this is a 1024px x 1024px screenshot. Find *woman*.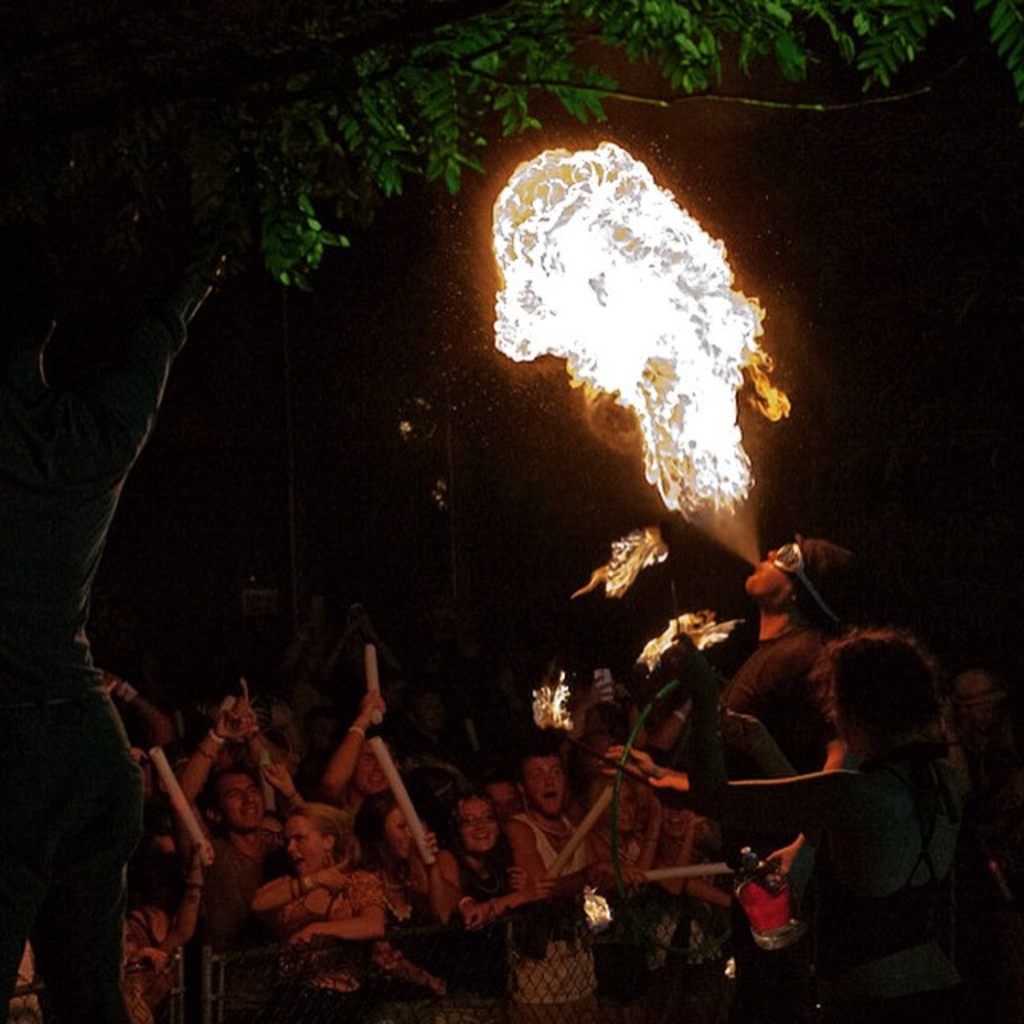
Bounding box: left=608, top=624, right=974, bottom=1022.
